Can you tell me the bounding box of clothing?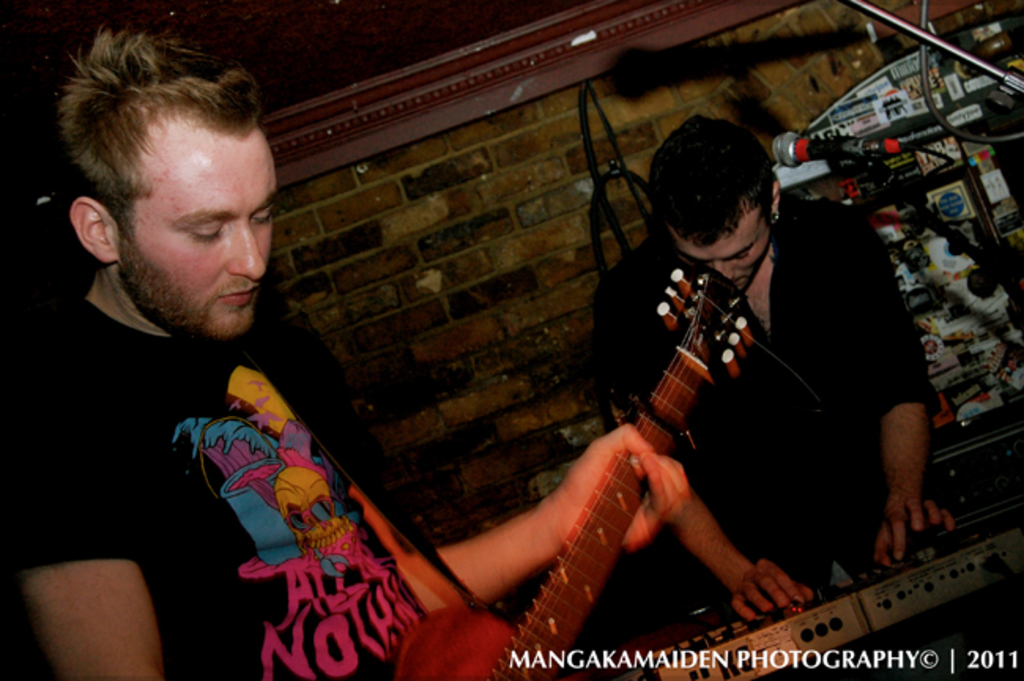
<region>54, 255, 438, 664</region>.
